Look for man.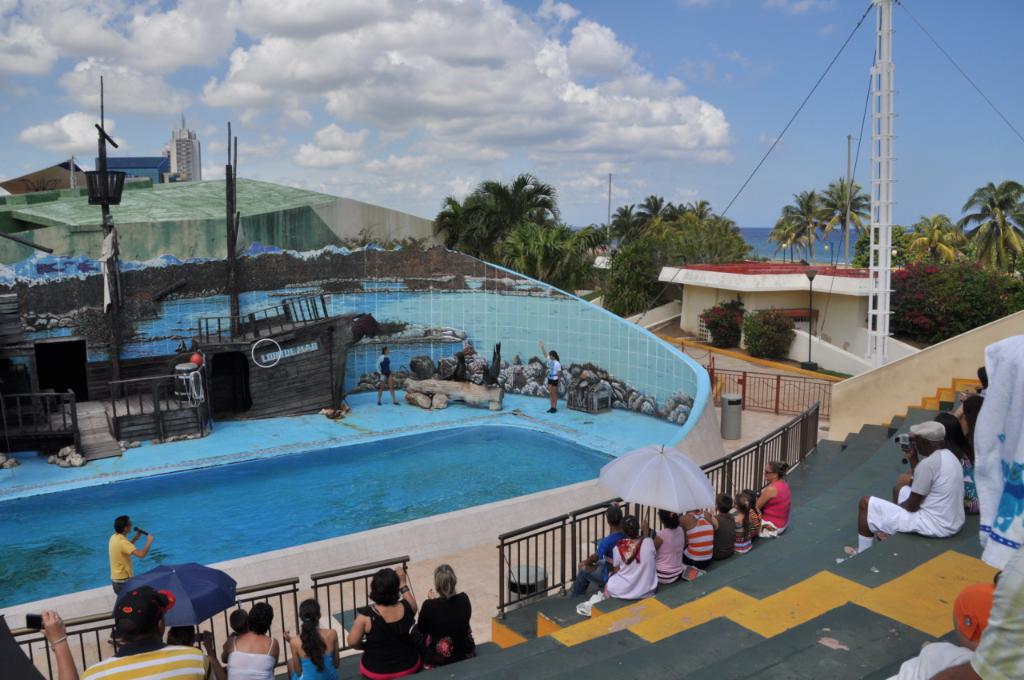
Found: Rect(78, 582, 210, 679).
